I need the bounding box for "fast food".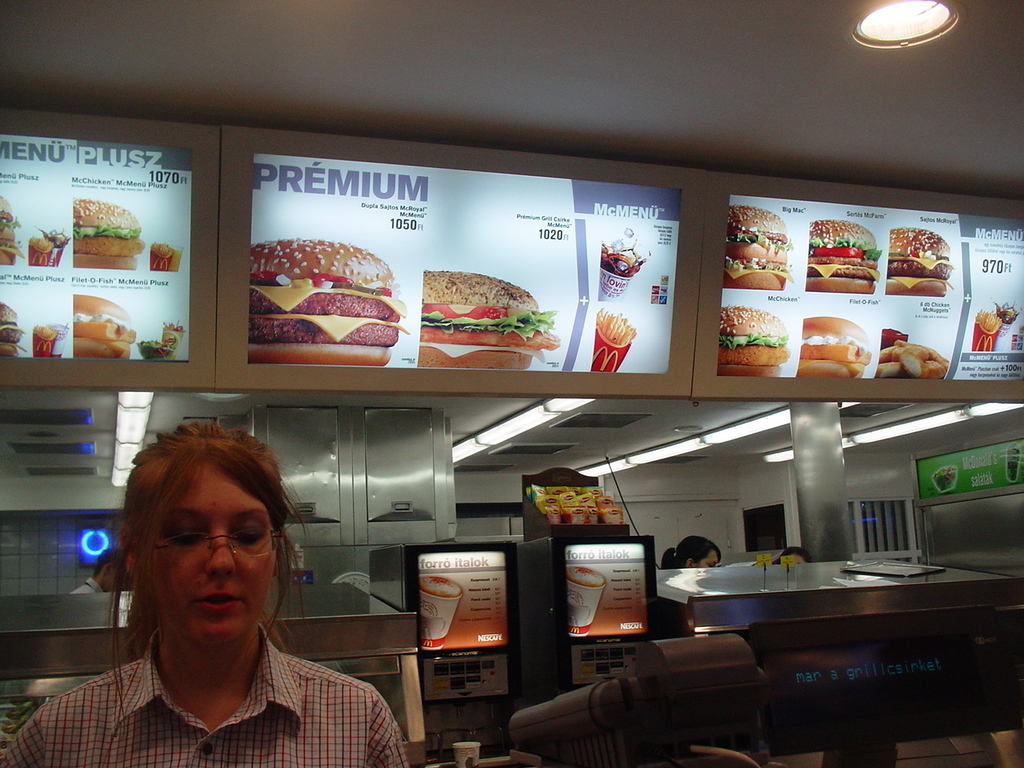
Here it is: rect(597, 306, 638, 346).
